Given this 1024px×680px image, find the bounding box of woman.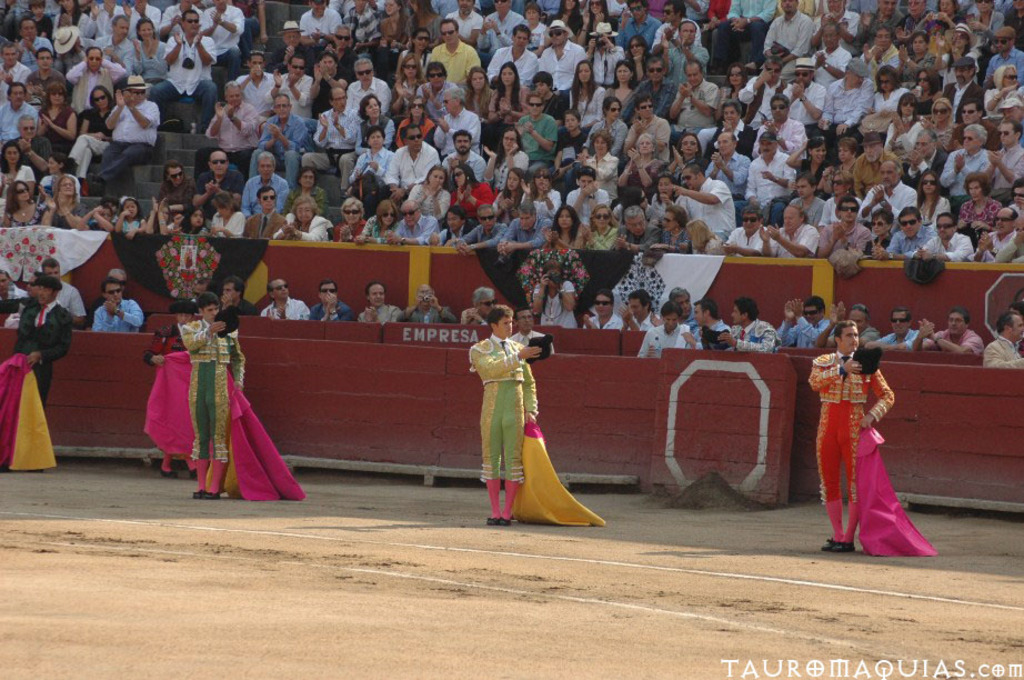
locate(983, 63, 1018, 117).
